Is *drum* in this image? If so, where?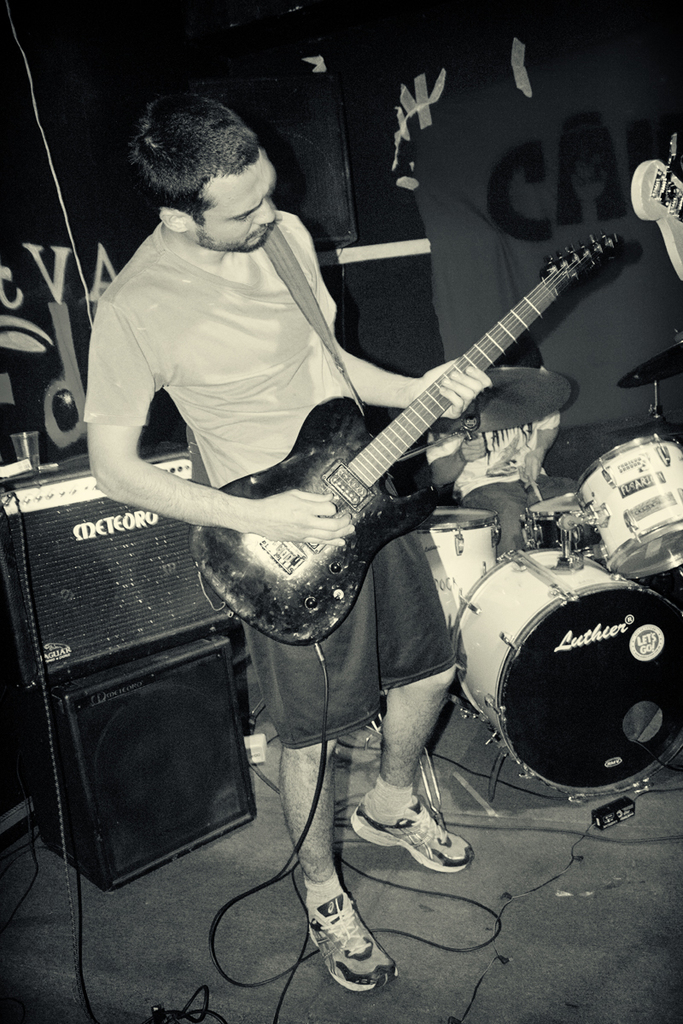
Yes, at <region>417, 508, 499, 624</region>.
